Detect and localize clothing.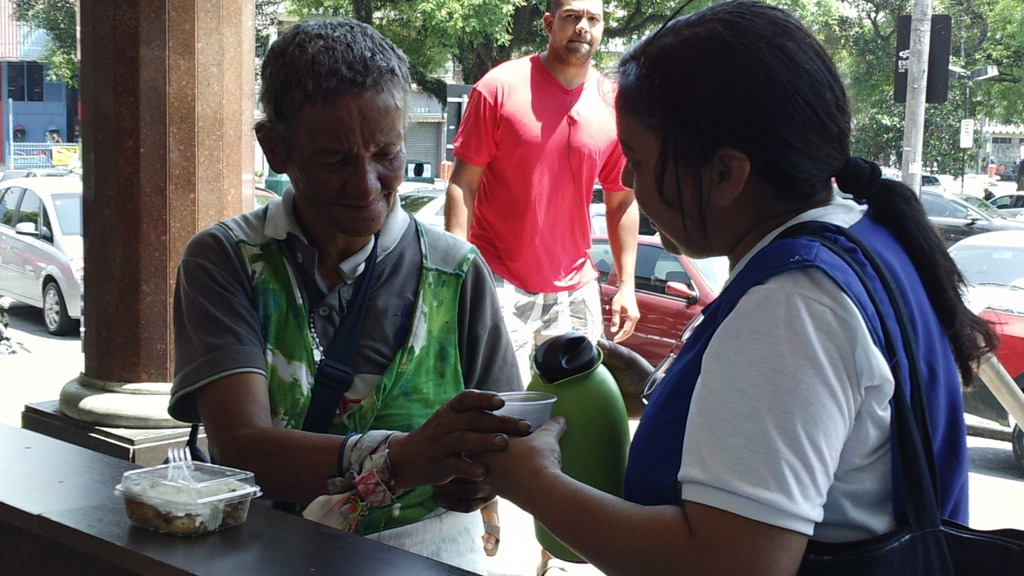
Localized at (442,50,641,374).
